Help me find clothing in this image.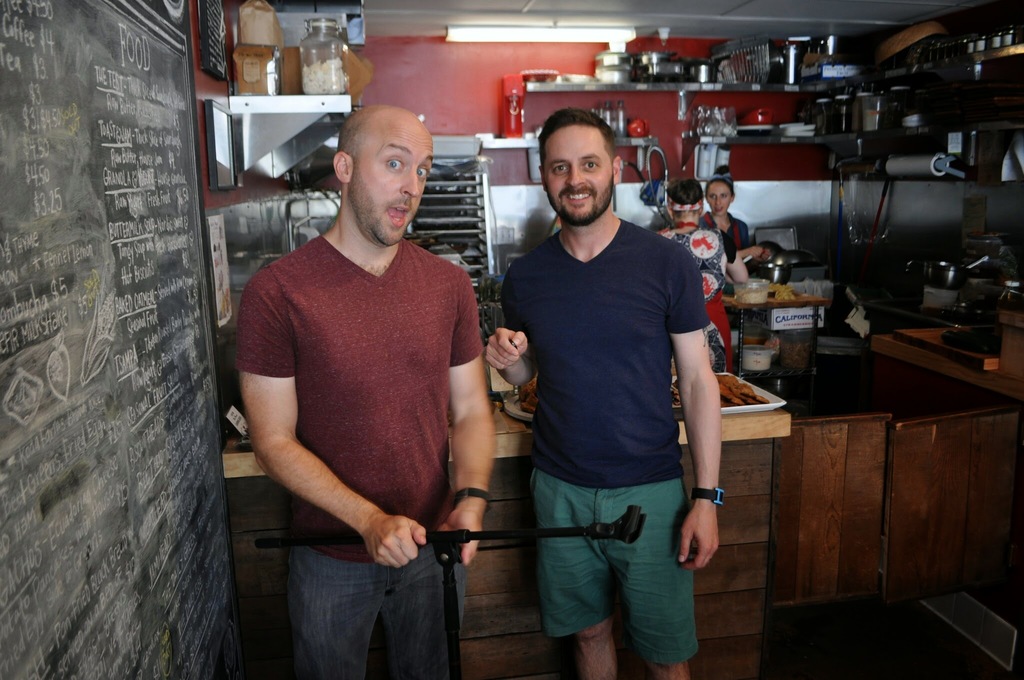
Found it: 510:158:732:640.
